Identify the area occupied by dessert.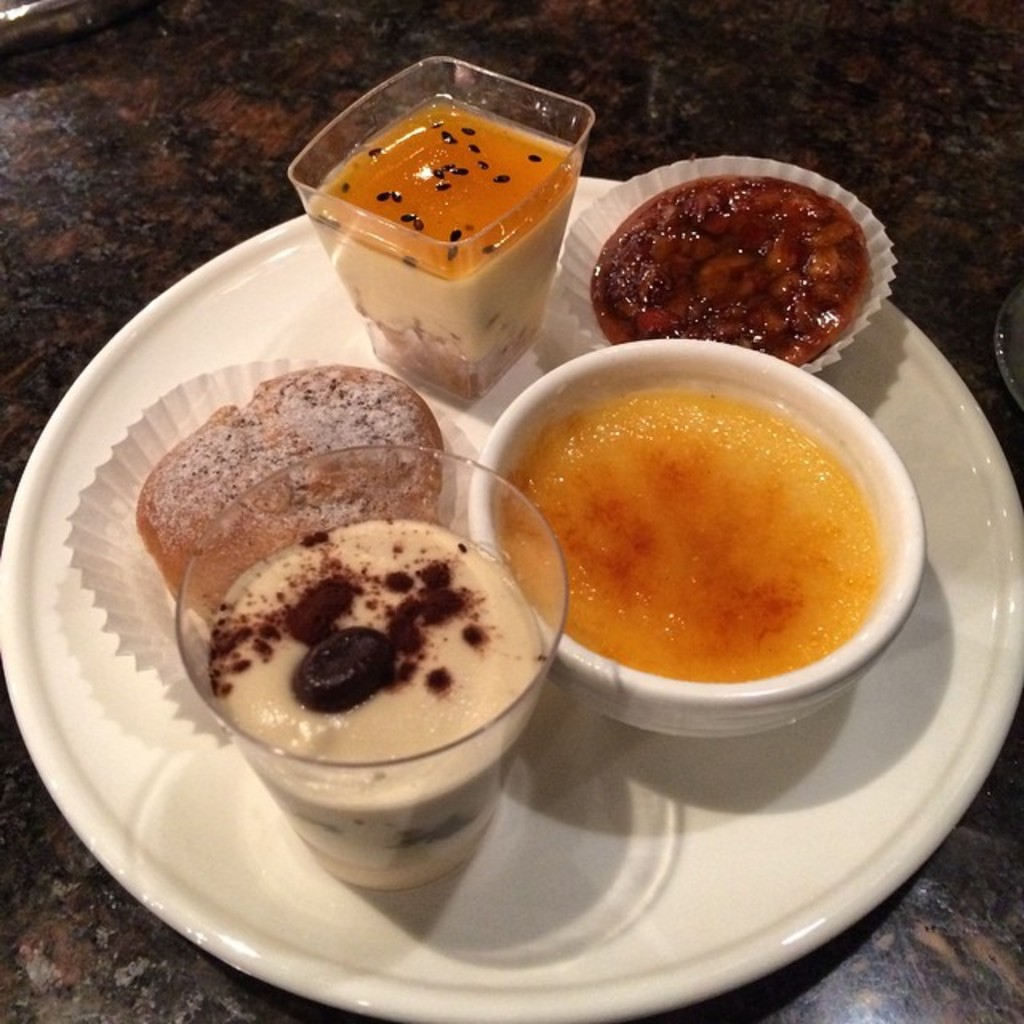
Area: [203,514,552,878].
